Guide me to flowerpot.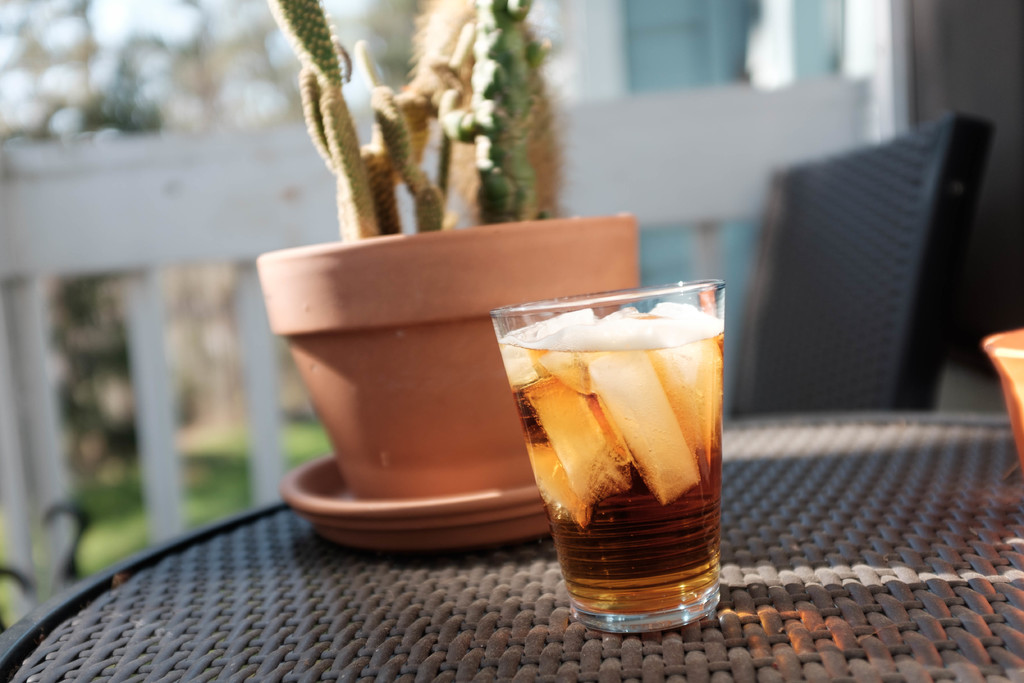
Guidance: bbox=(253, 210, 637, 547).
